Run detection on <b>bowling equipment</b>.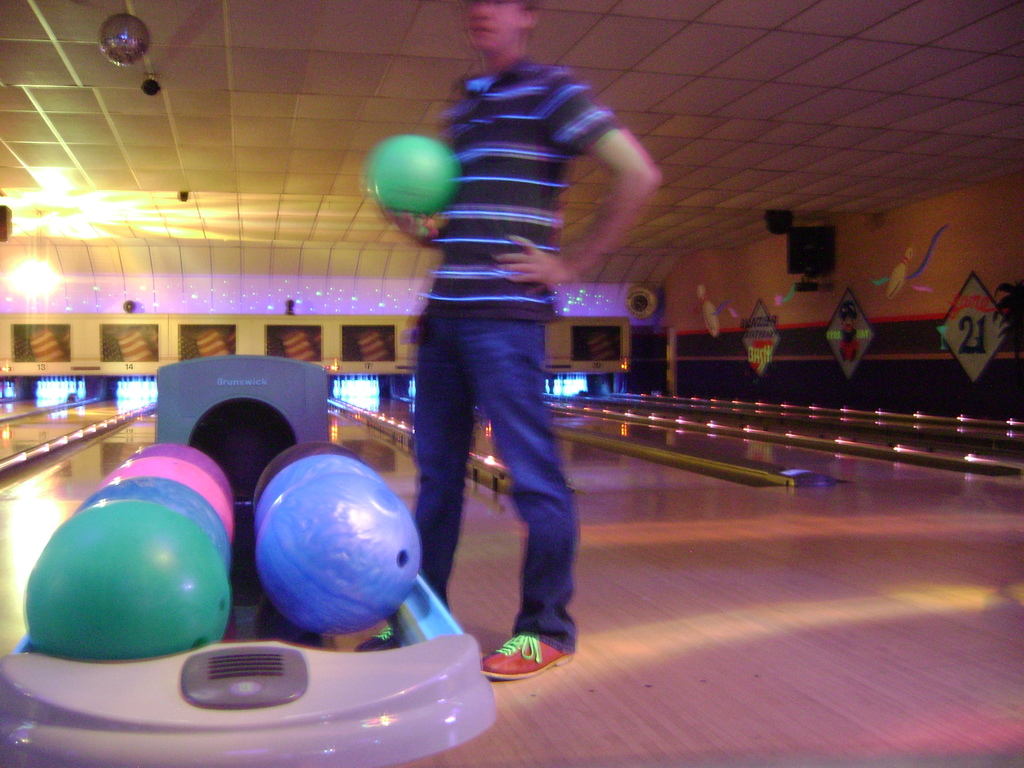
Result: 0, 355, 494, 767.
